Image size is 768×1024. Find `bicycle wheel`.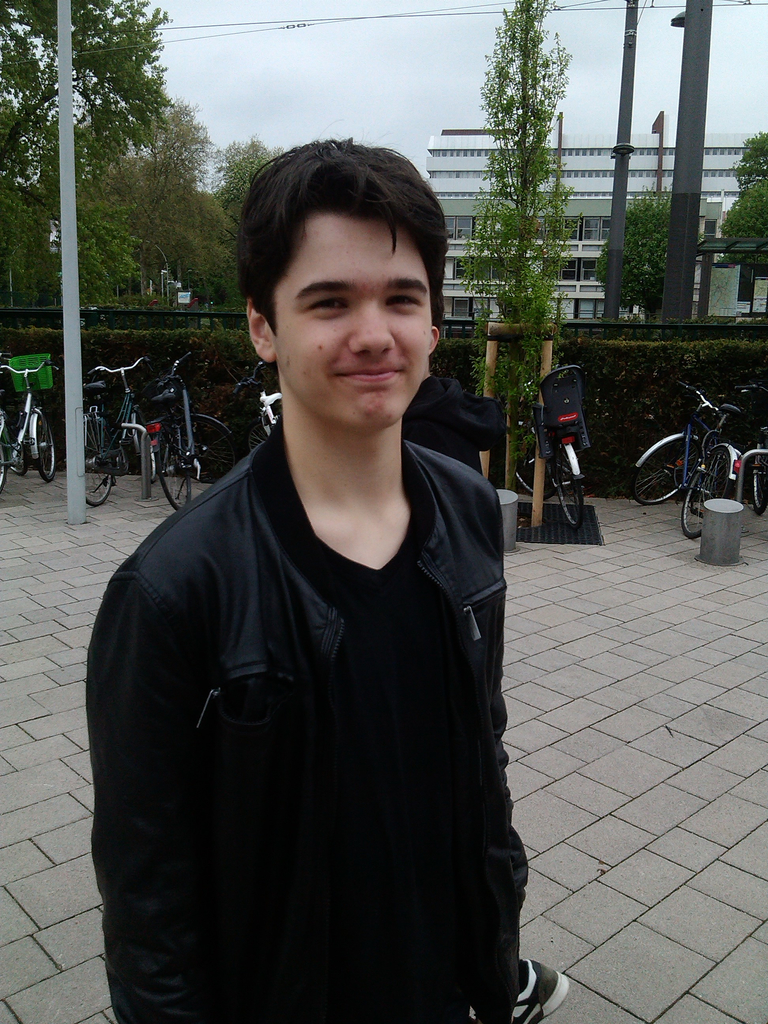
x1=137, y1=412, x2=159, y2=479.
